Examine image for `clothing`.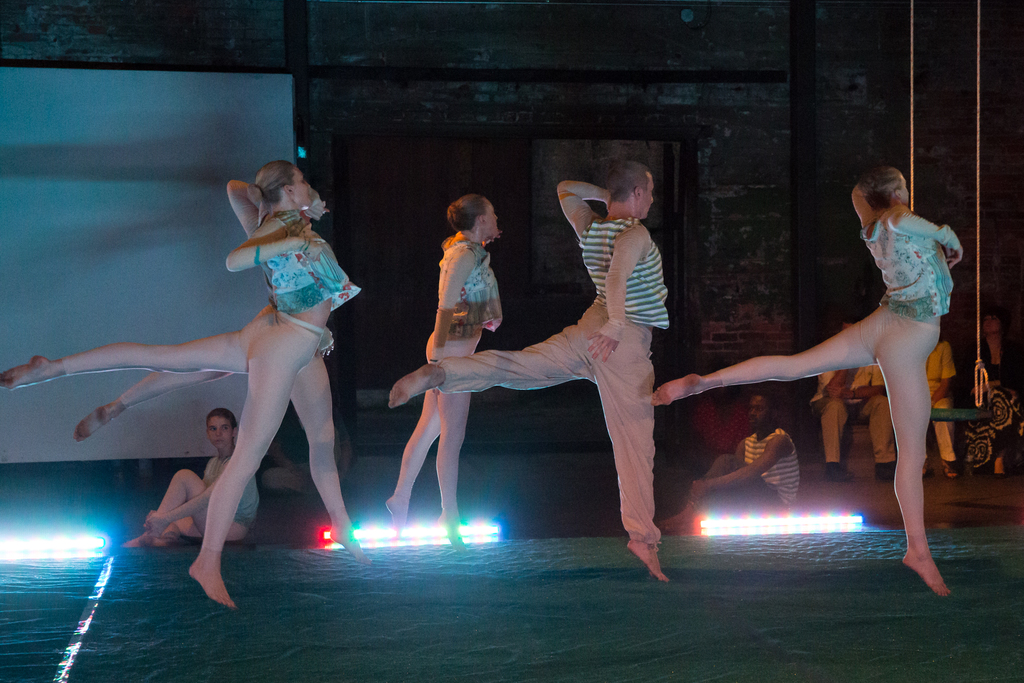
Examination result: Rect(394, 235, 500, 520).
